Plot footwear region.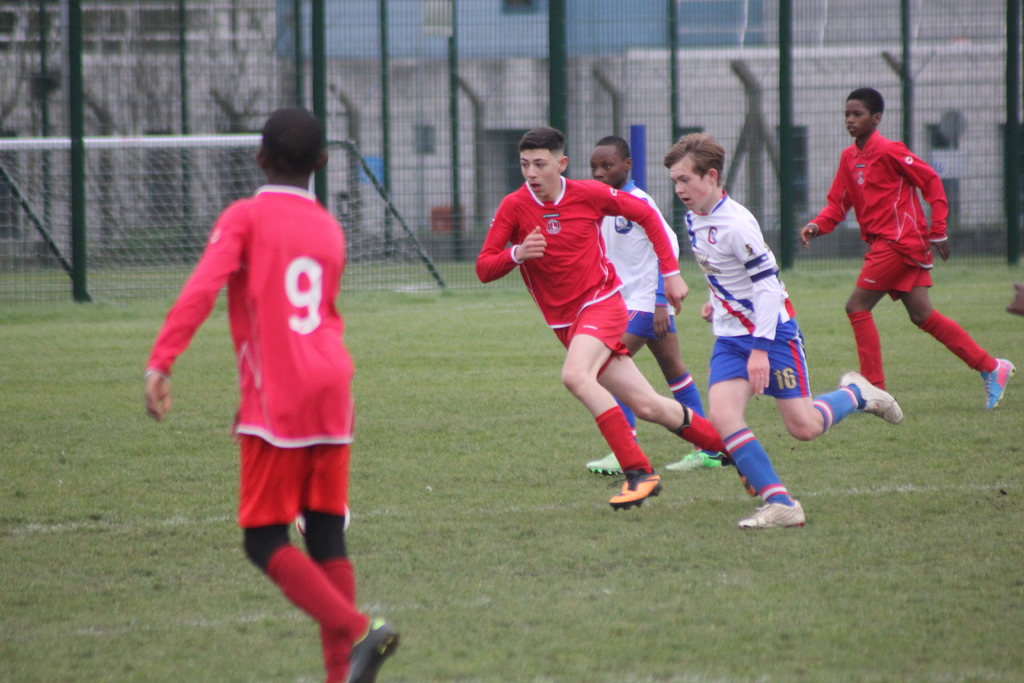
Plotted at {"x1": 606, "y1": 469, "x2": 665, "y2": 515}.
